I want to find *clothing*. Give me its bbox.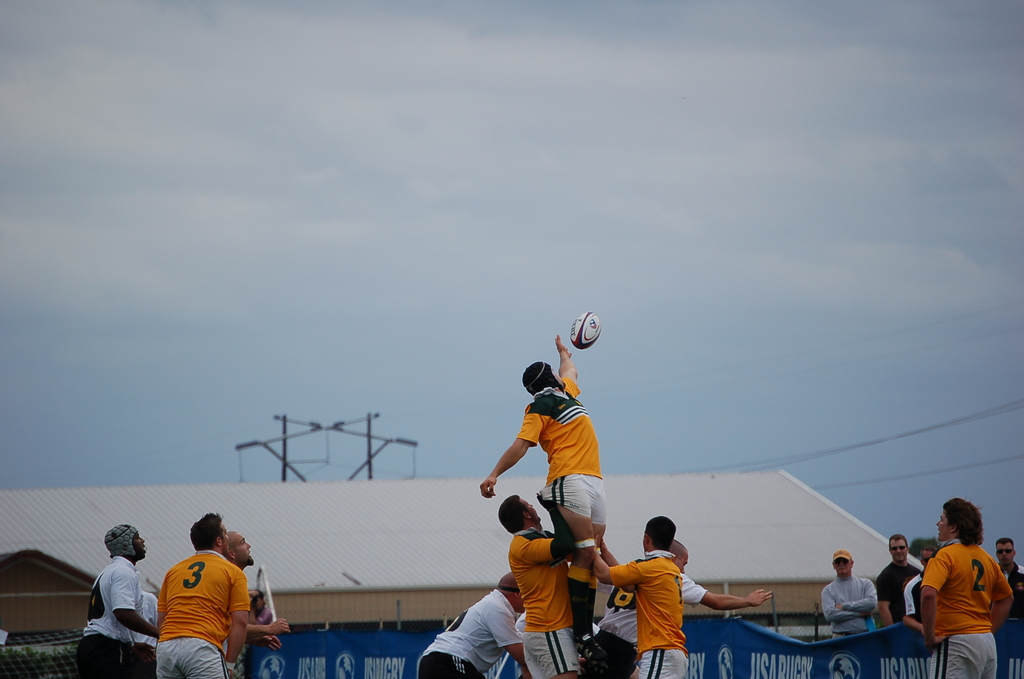
81,552,149,676.
